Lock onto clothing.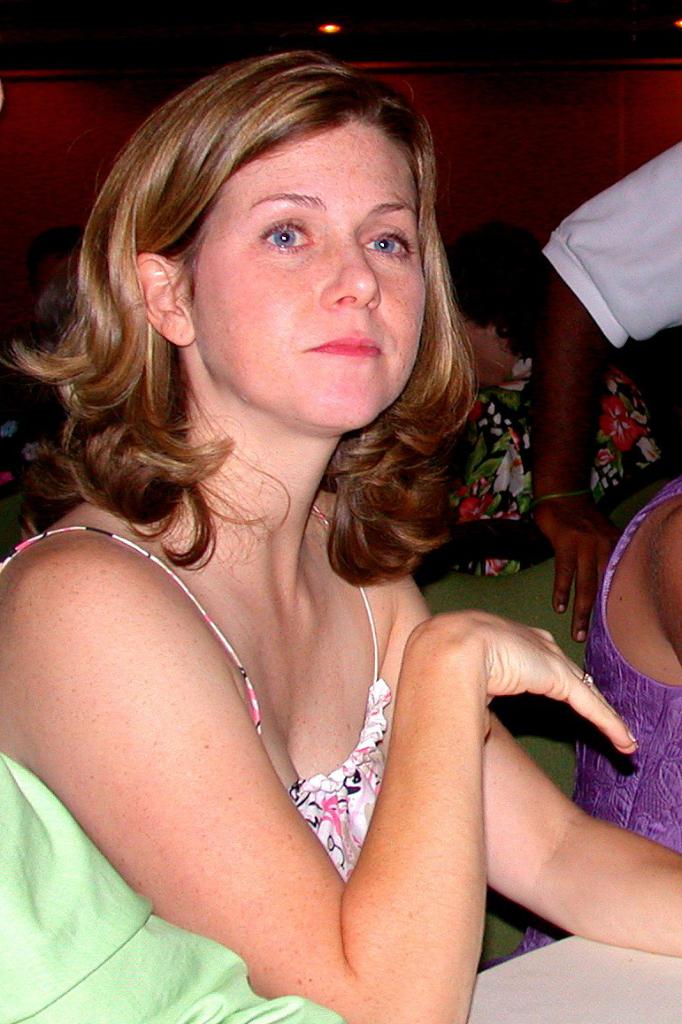
Locked: x1=0, y1=500, x2=388, y2=883.
